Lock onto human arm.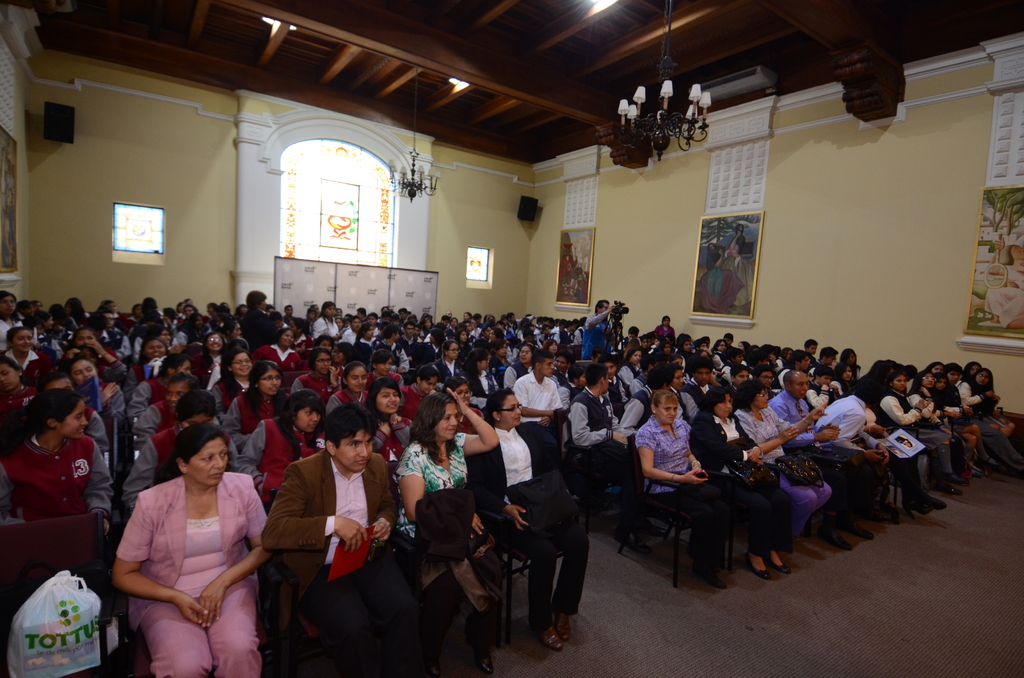
Locked: pyautogui.locateOnScreen(127, 379, 152, 421).
